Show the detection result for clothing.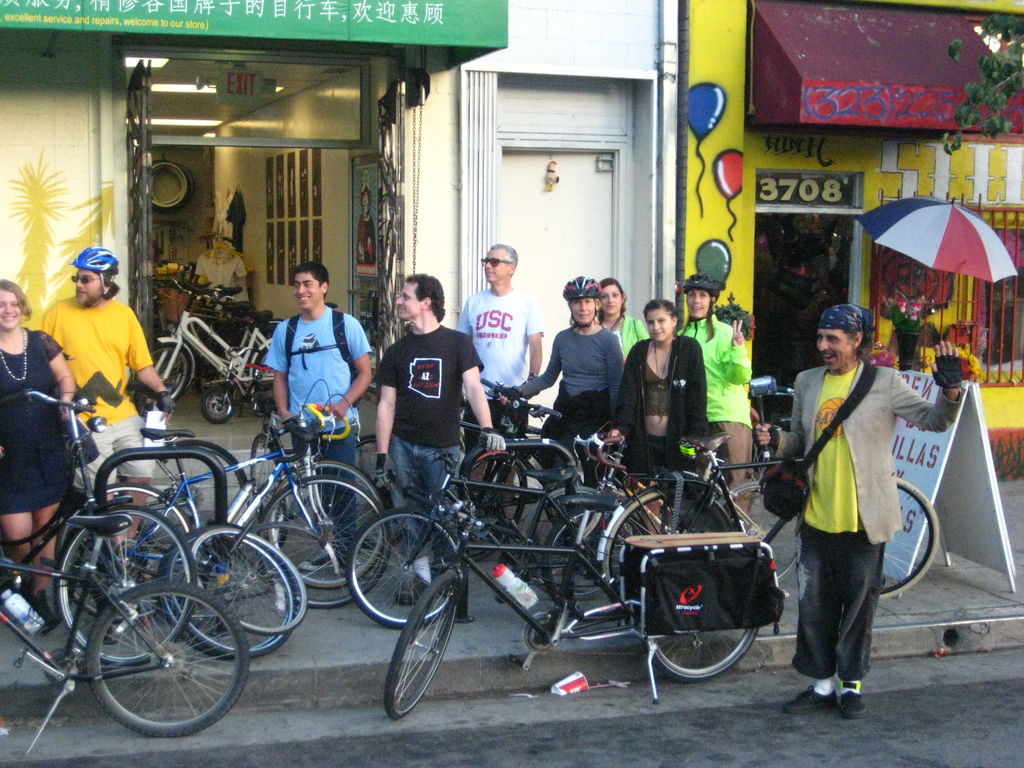
(x1=355, y1=216, x2=376, y2=262).
